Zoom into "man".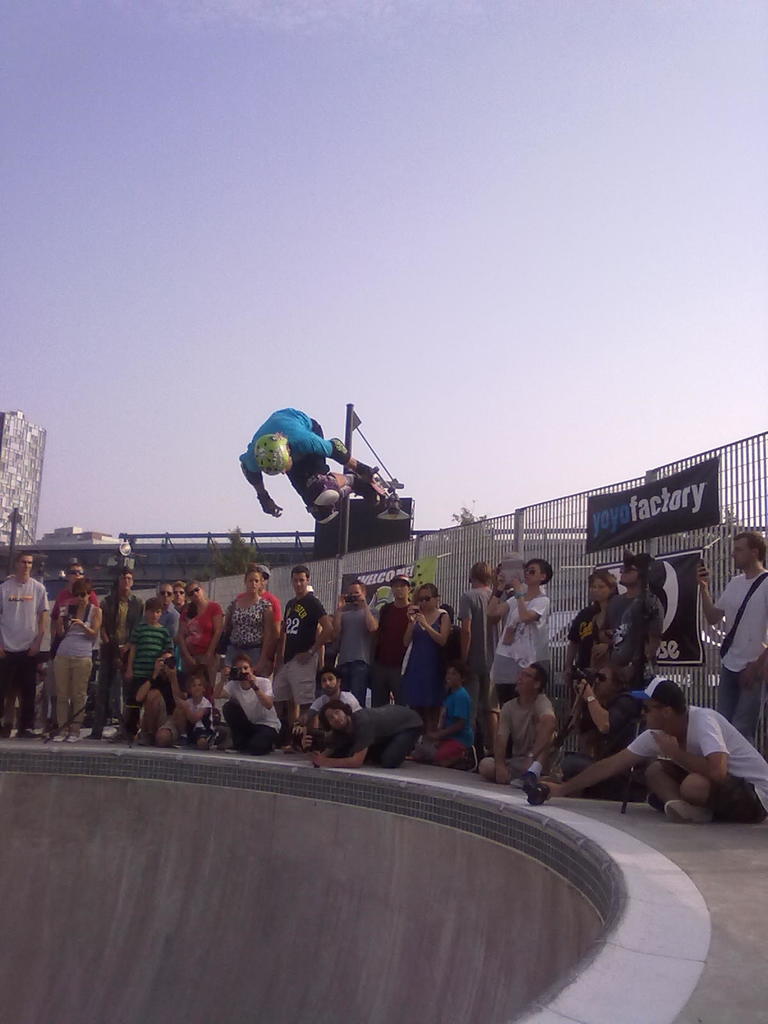
Zoom target: bbox=(274, 564, 332, 737).
